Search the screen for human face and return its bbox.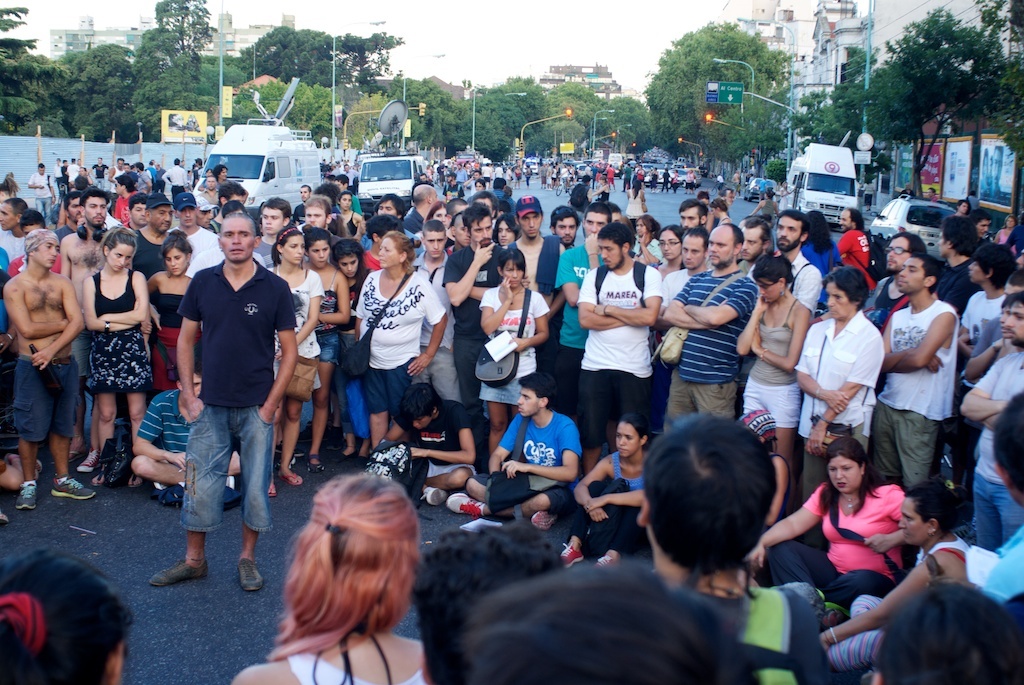
Found: region(900, 499, 930, 548).
